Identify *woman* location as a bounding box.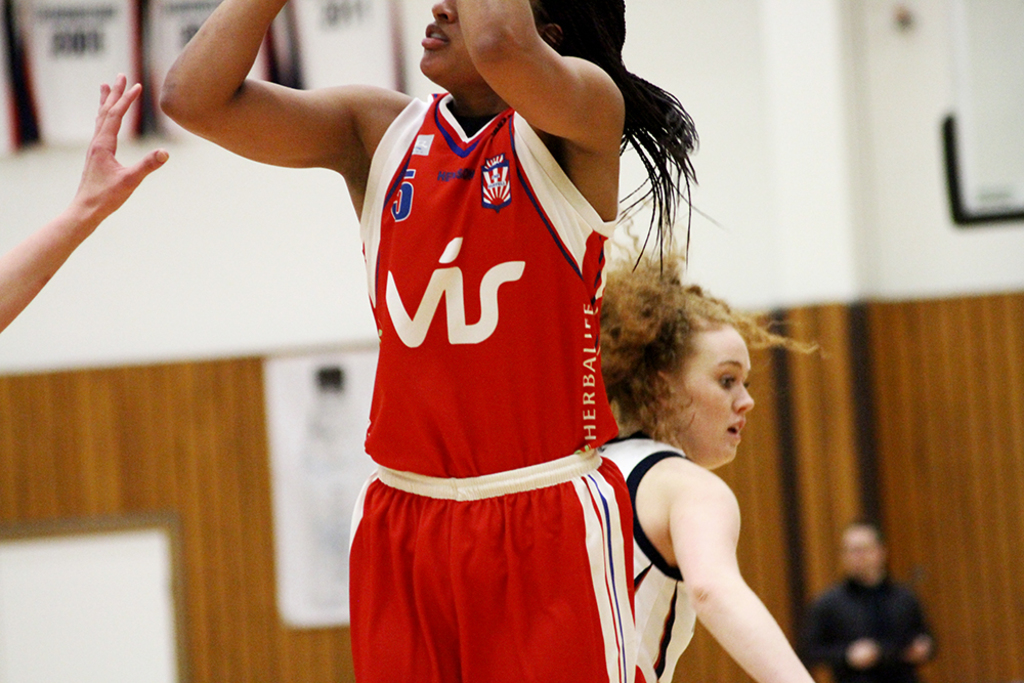
pyautogui.locateOnScreen(572, 284, 814, 668).
